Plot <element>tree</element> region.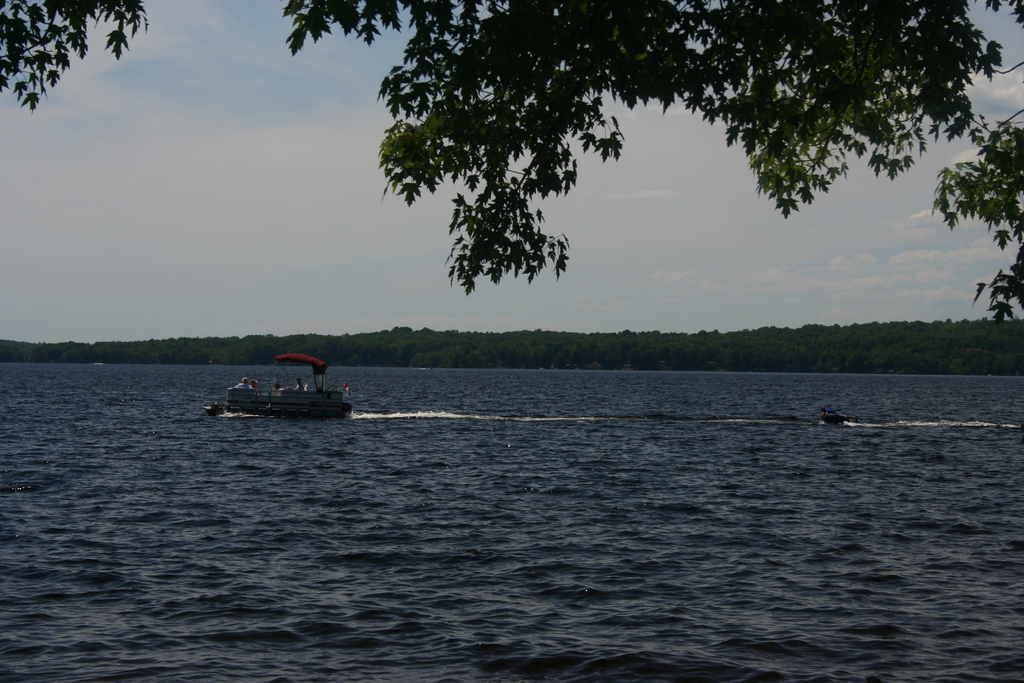
Plotted at 285:0:1023:322.
